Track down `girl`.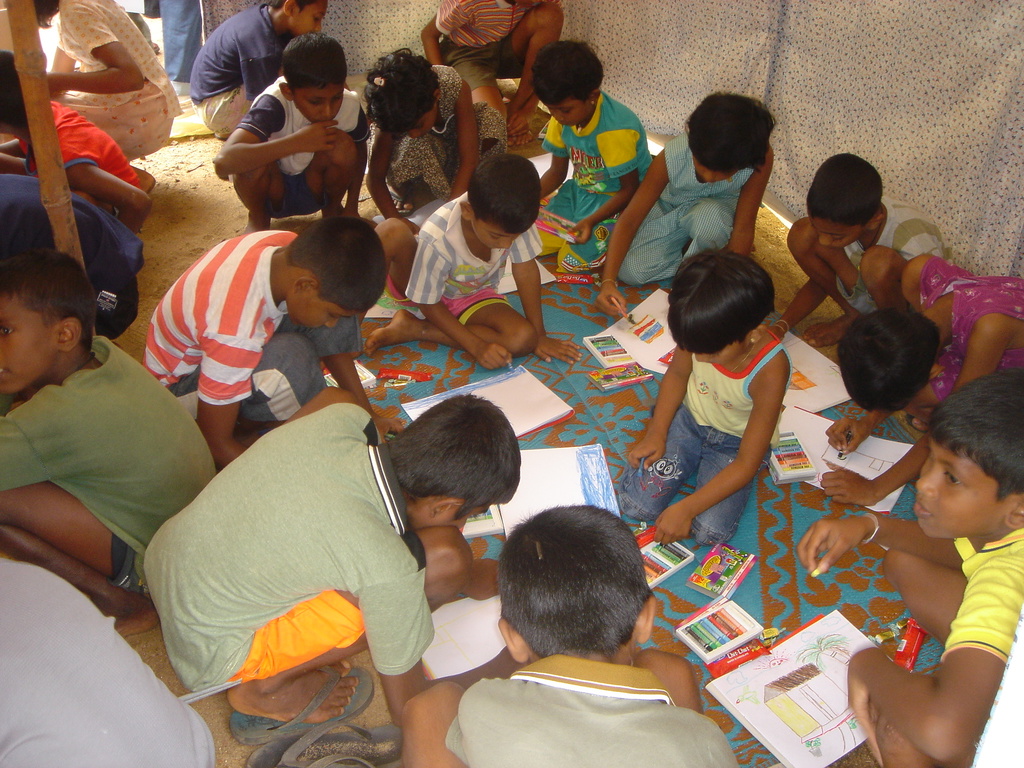
Tracked to 618/247/792/546.
